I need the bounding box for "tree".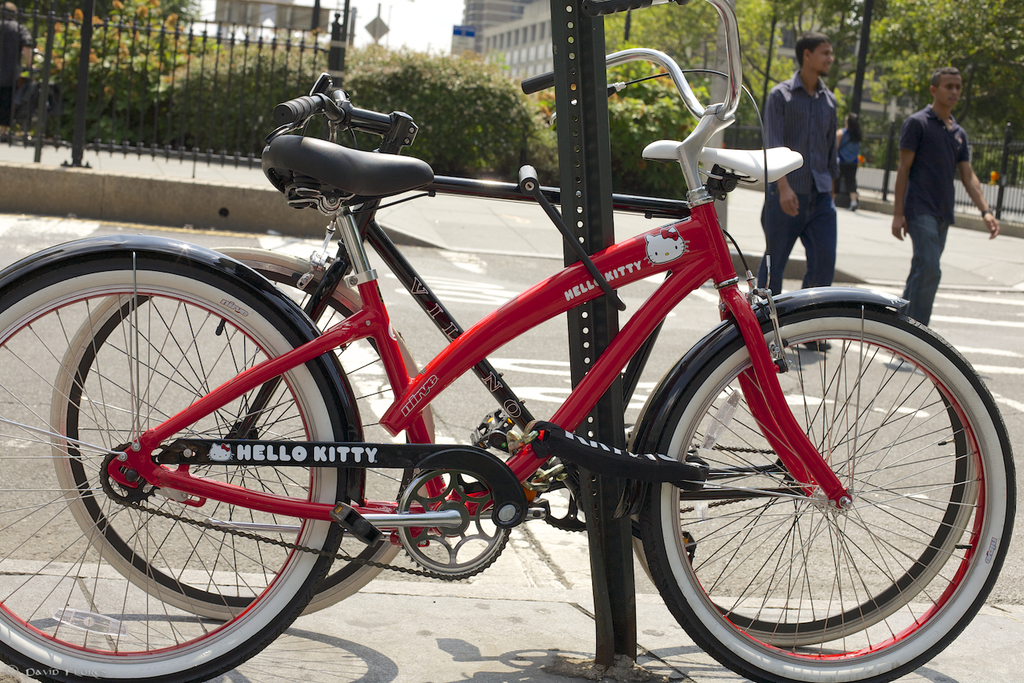
Here it is: (542,74,746,212).
